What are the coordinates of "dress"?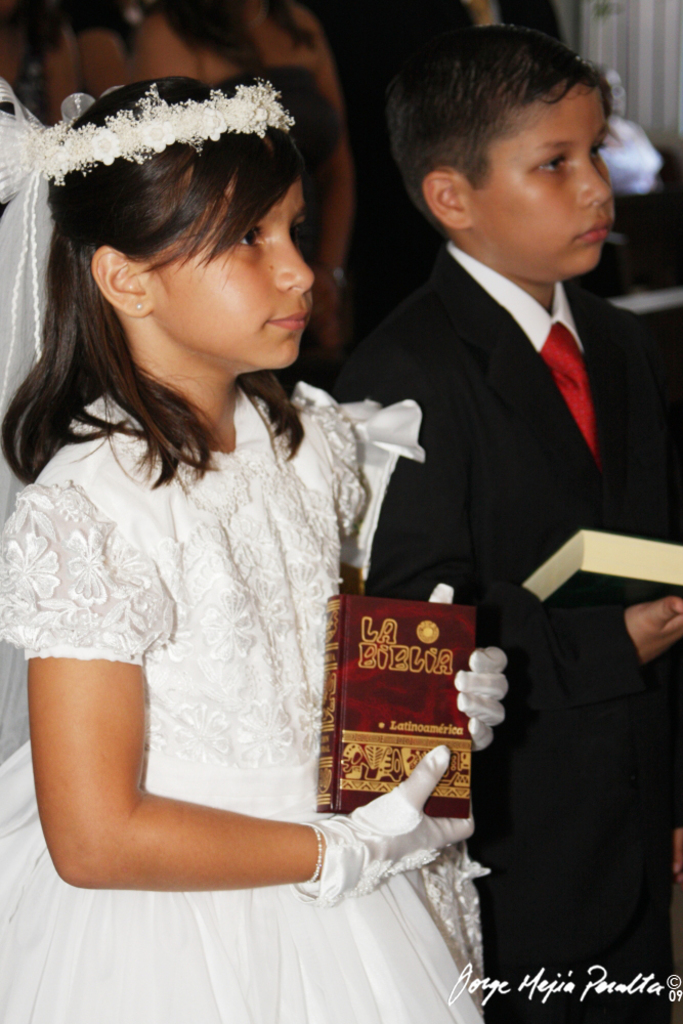
(left=0, top=382, right=486, bottom=1023).
